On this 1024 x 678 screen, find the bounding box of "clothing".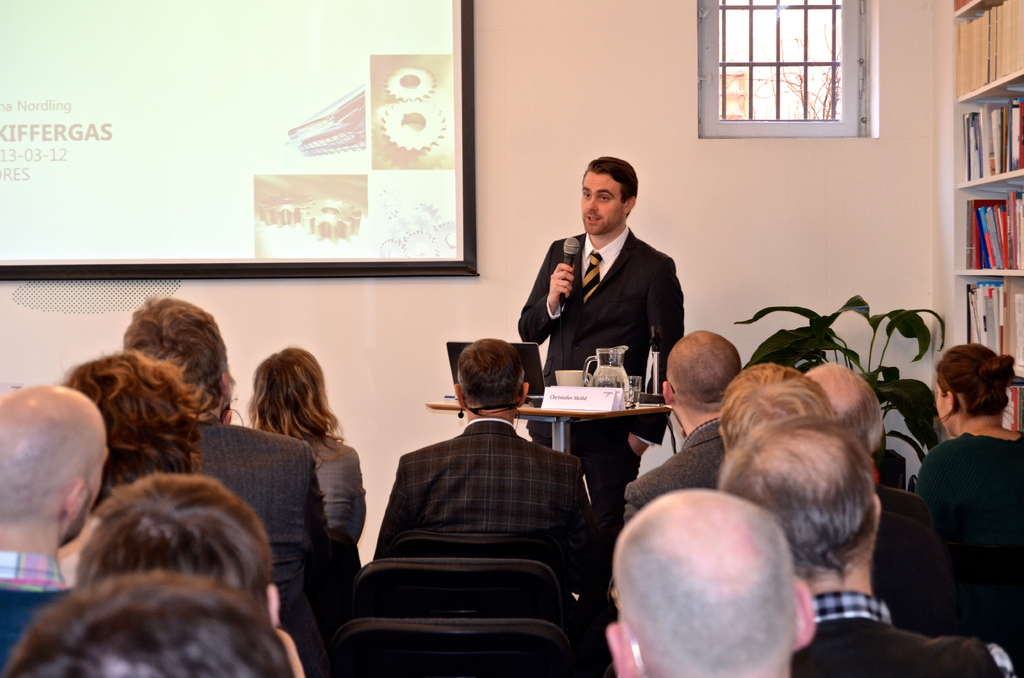
Bounding box: (left=774, top=577, right=1012, bottom=677).
